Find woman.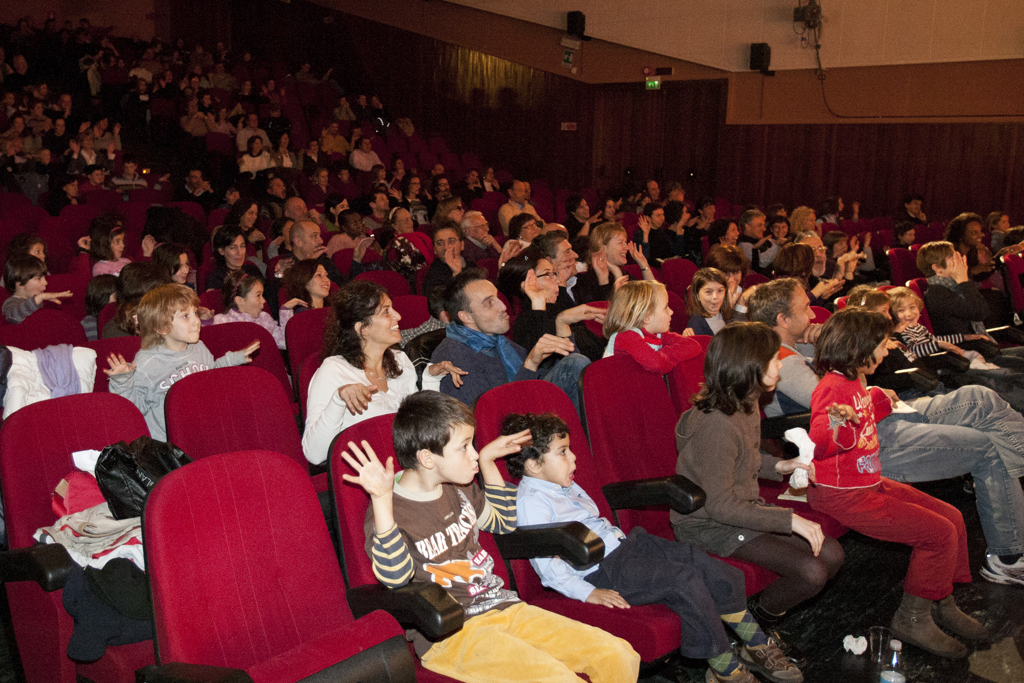
rect(781, 239, 847, 306).
